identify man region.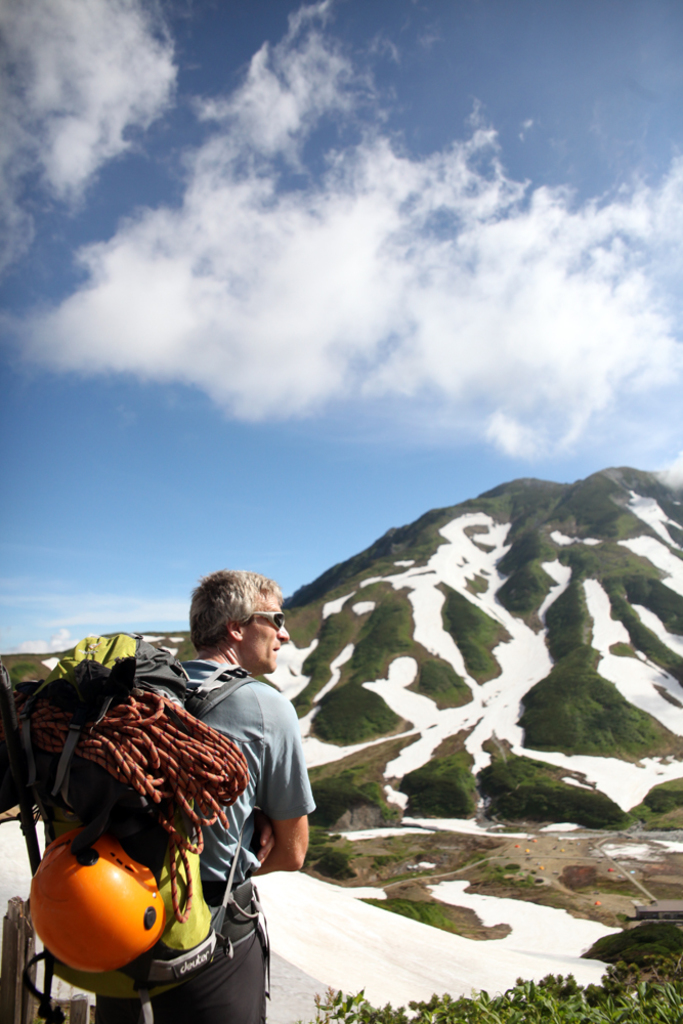
Region: 20,563,322,1023.
